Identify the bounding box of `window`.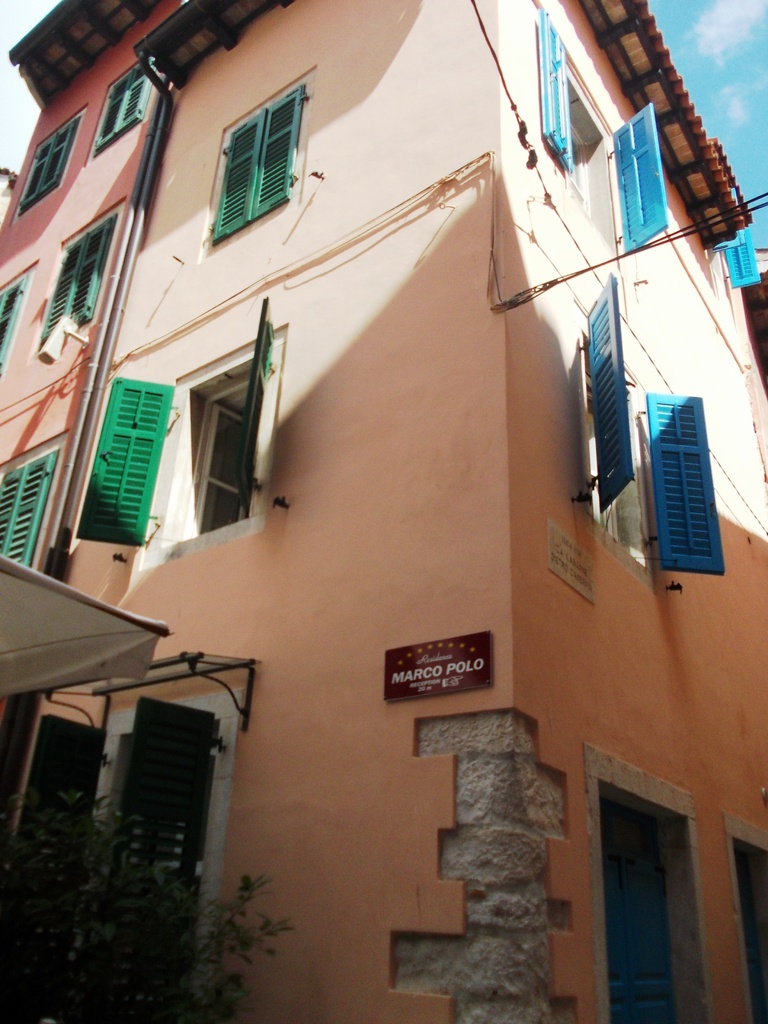
BBox(600, 284, 712, 574).
